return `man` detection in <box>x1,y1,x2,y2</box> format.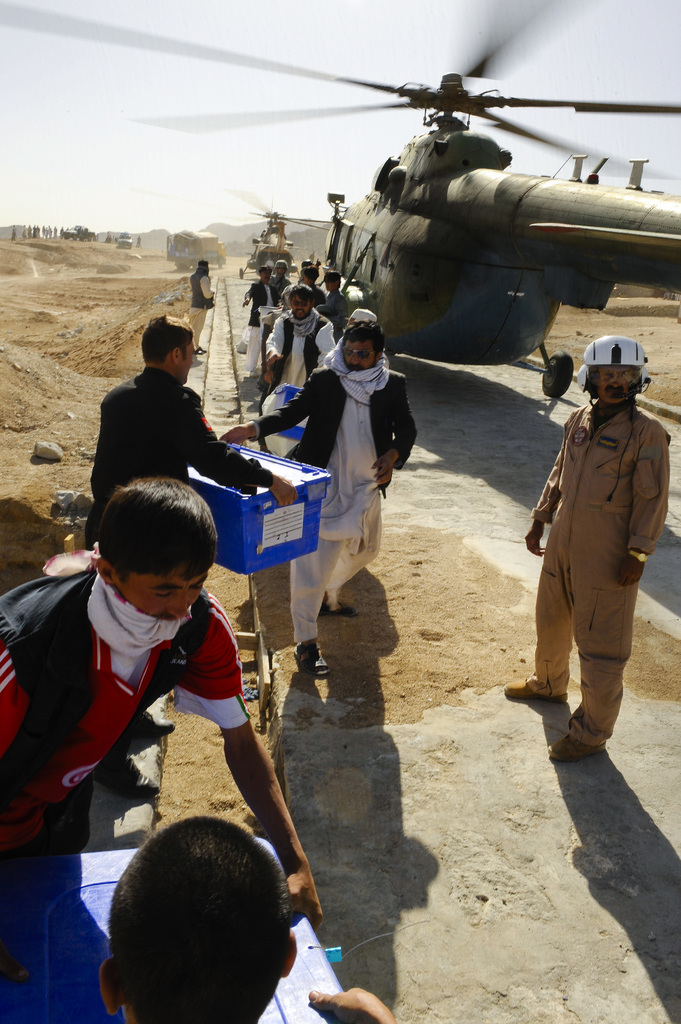
<box>92,310,296,508</box>.
